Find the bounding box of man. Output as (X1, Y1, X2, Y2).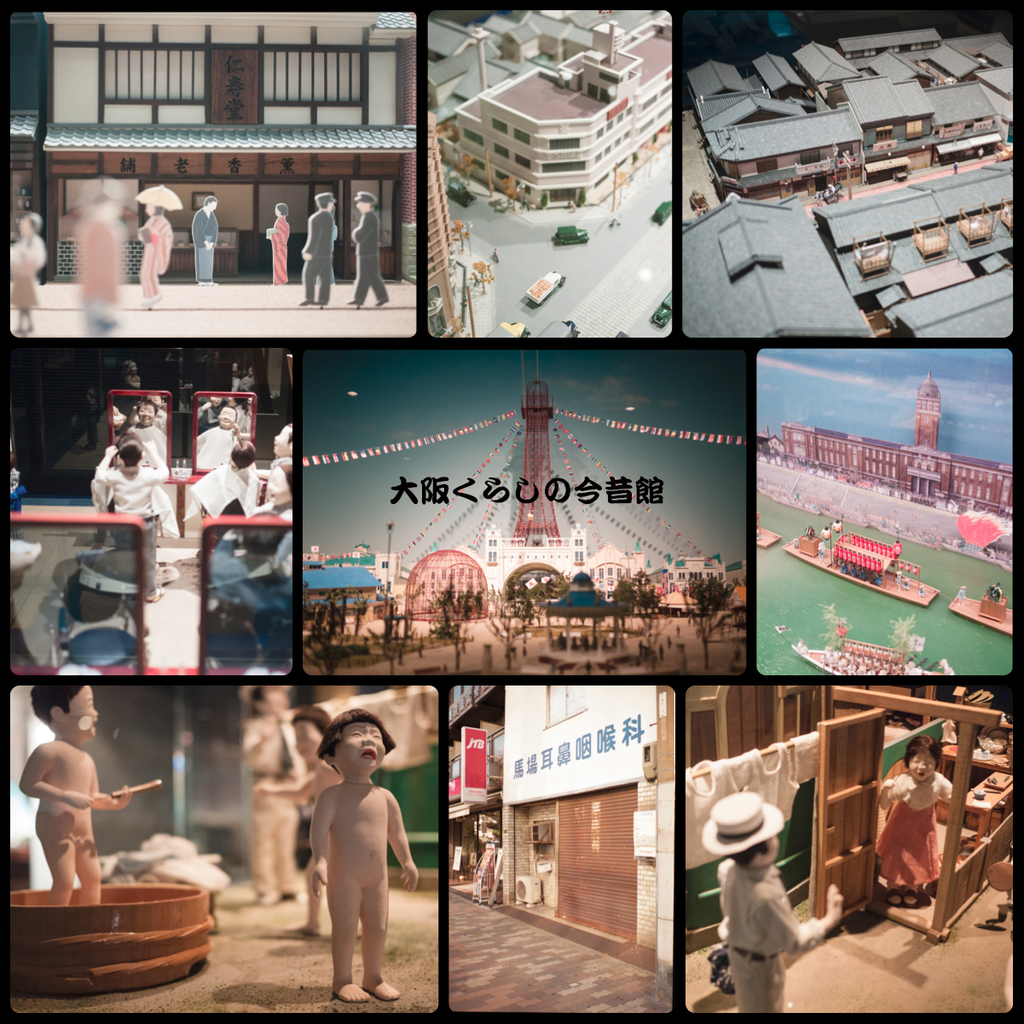
(698, 788, 850, 1019).
